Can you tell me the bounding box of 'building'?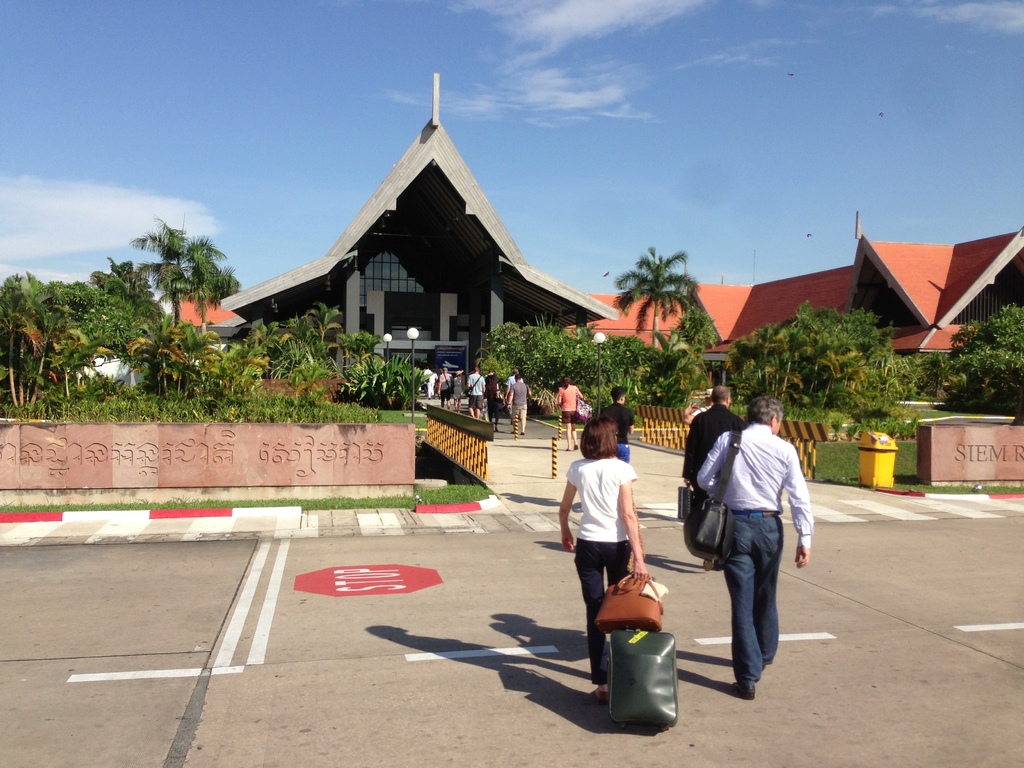
x1=0 y1=69 x2=1023 y2=395.
